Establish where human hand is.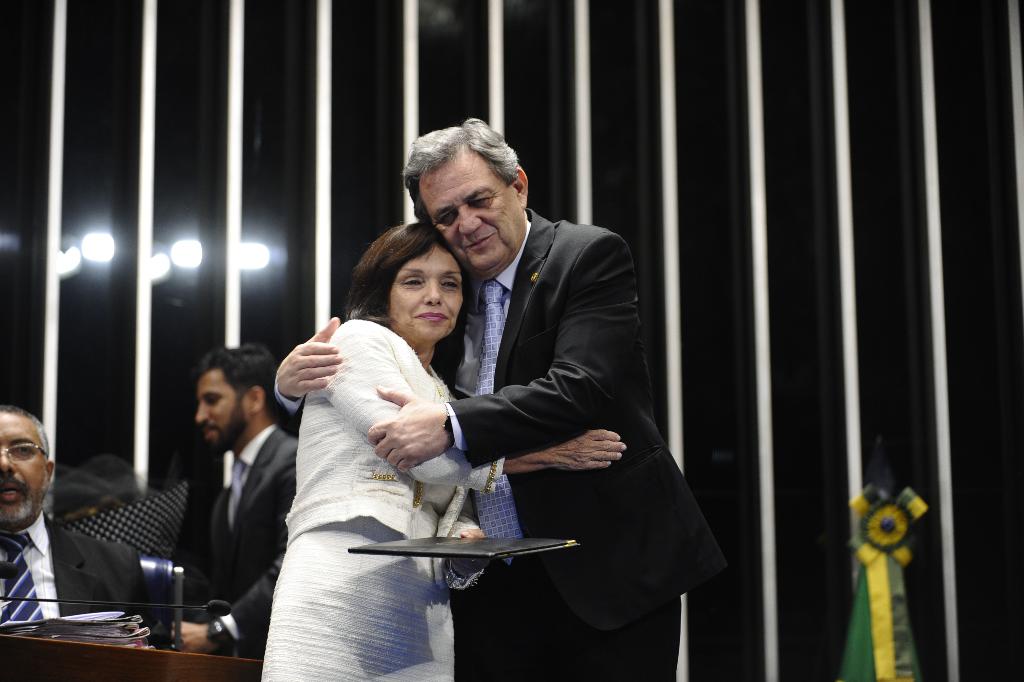
Established at region(271, 335, 357, 407).
